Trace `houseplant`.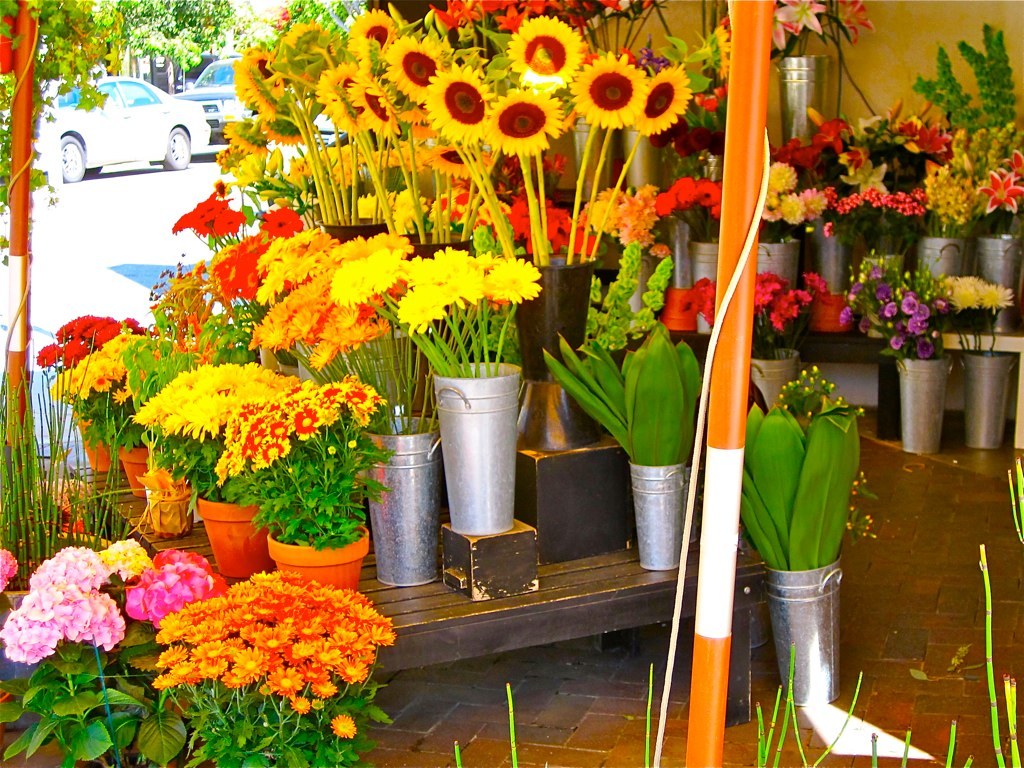
Traced to 141, 360, 300, 572.
